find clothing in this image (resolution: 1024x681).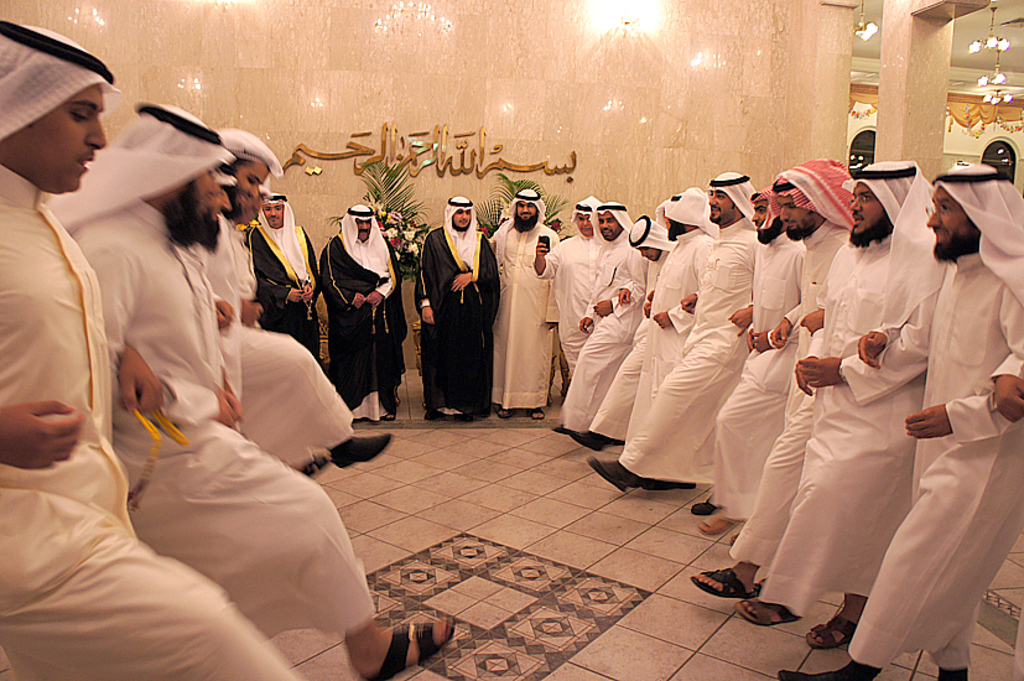
l=493, t=181, r=556, b=402.
